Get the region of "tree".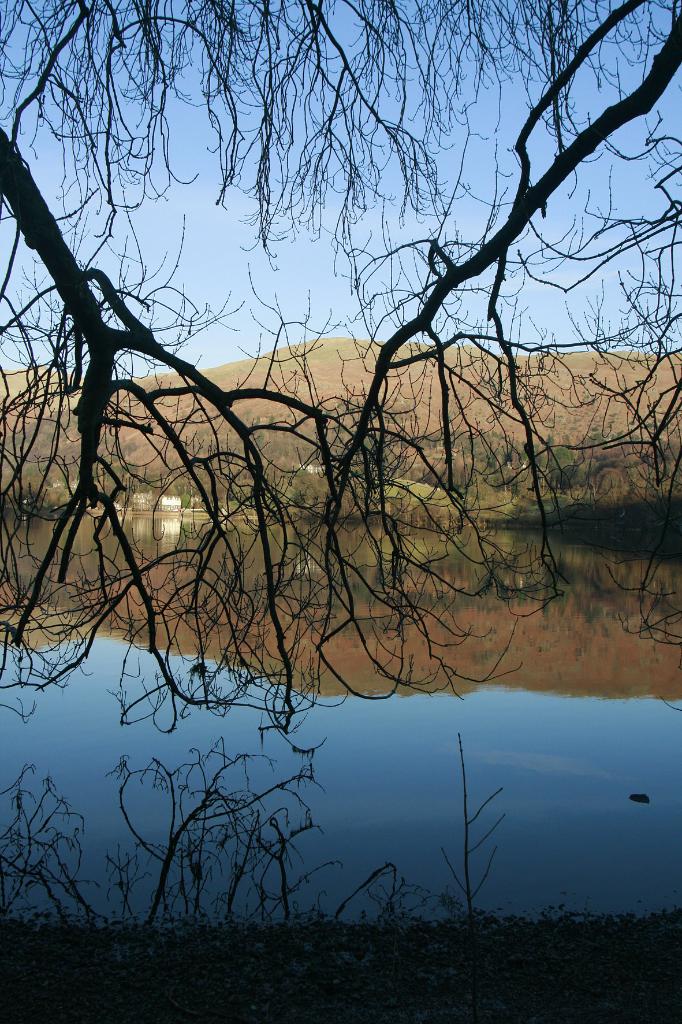
480:449:496:466.
